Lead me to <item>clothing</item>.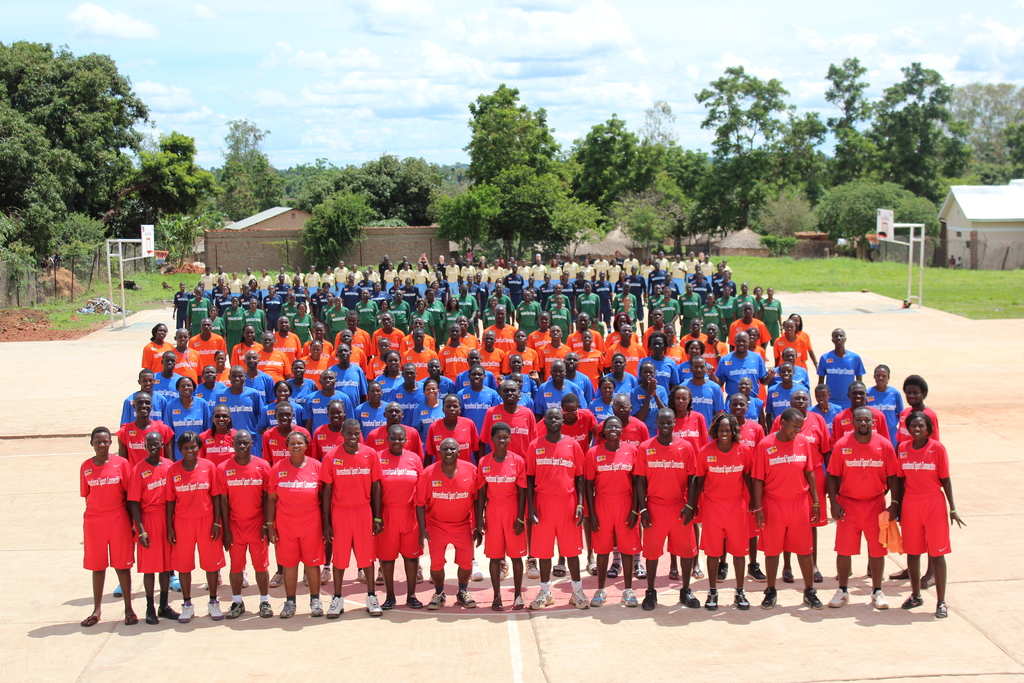
Lead to detection(302, 273, 323, 286).
